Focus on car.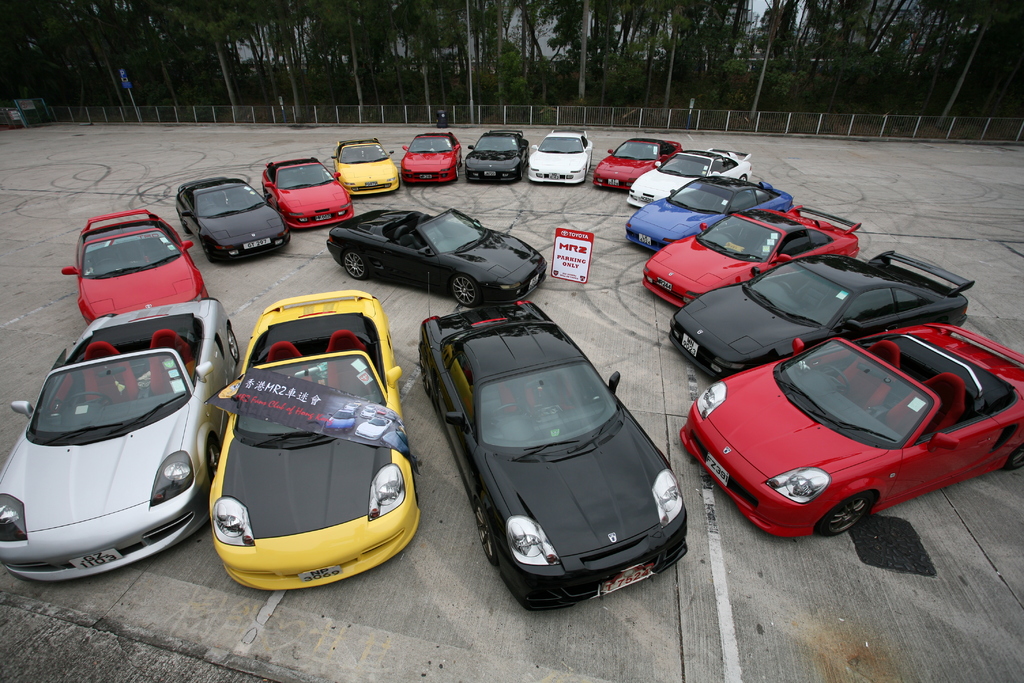
Focused at select_region(0, 304, 236, 582).
